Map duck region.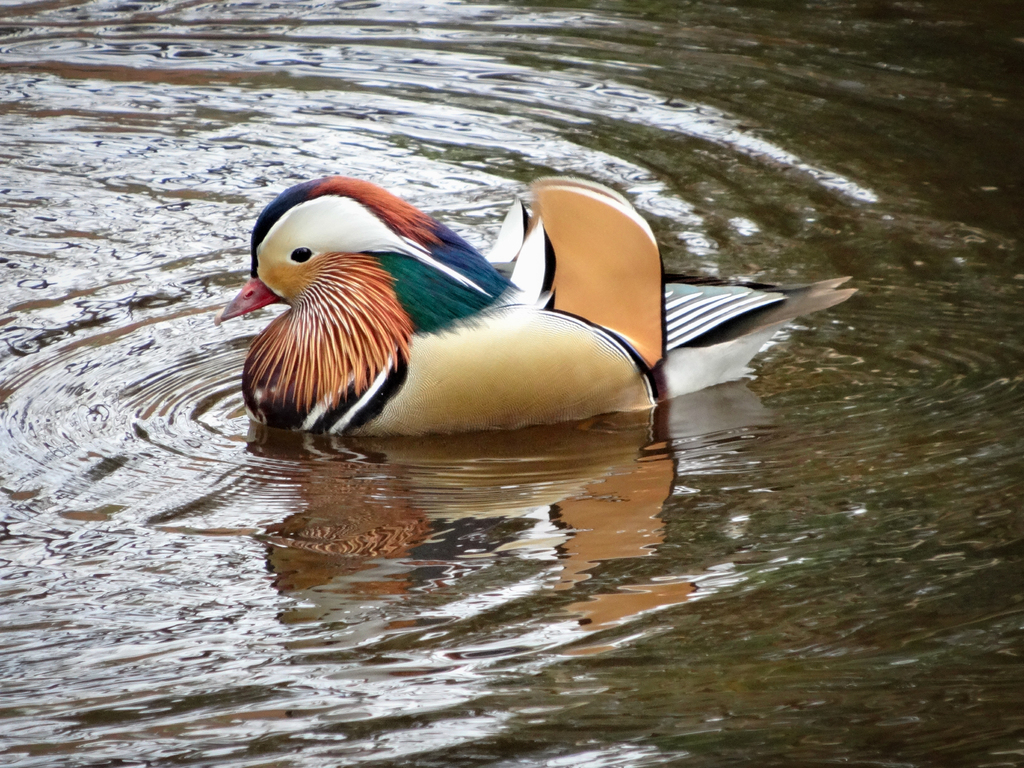
Mapped to x1=200, y1=164, x2=829, y2=451.
